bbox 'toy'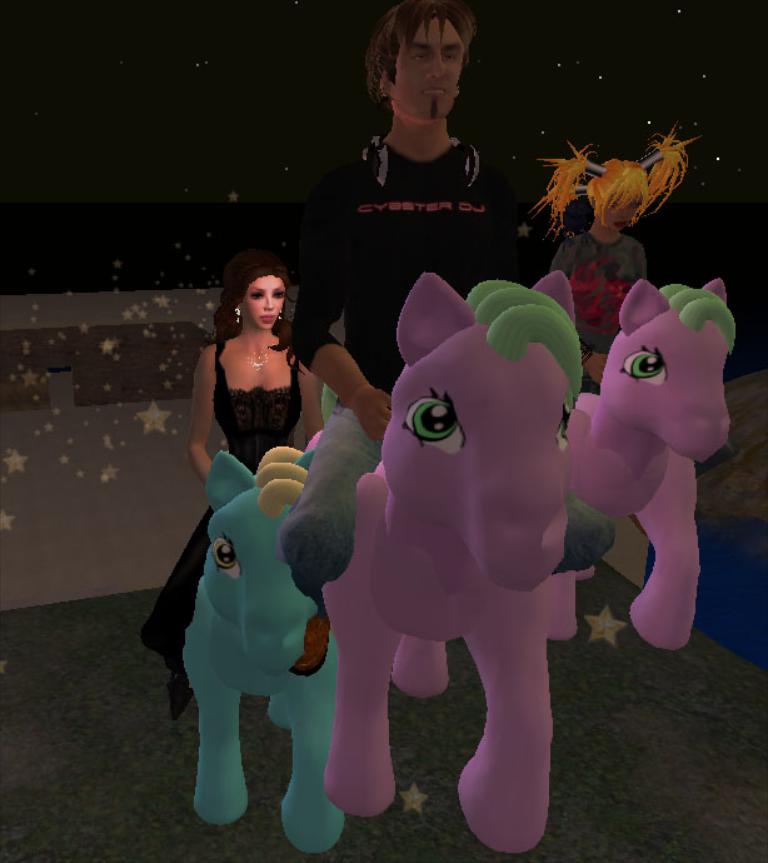
BBox(260, 274, 585, 849)
